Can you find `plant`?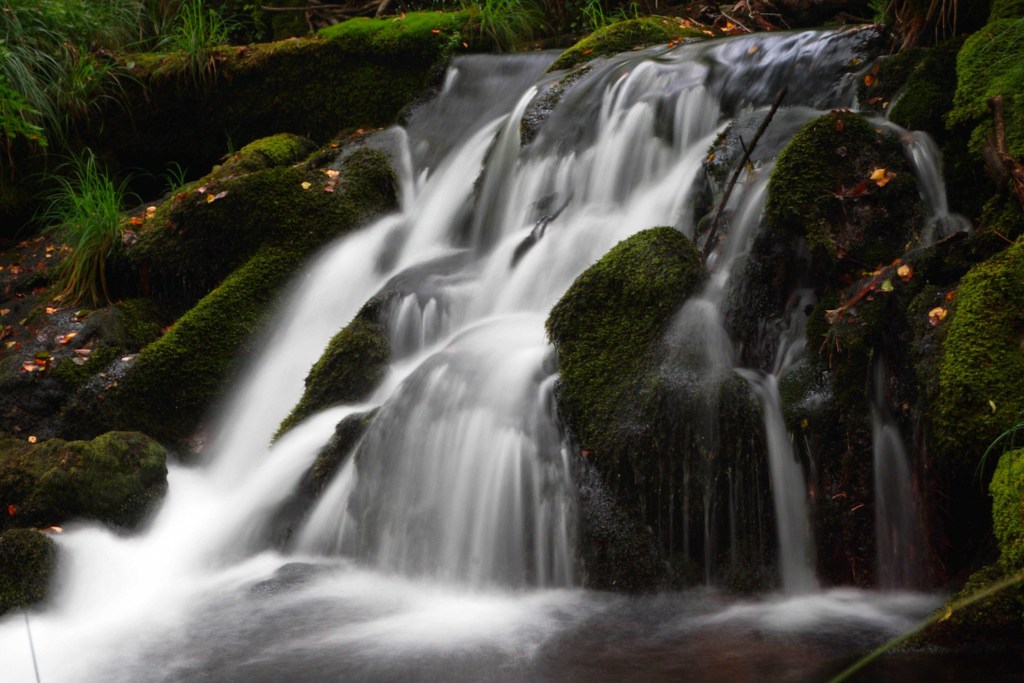
Yes, bounding box: box=[278, 0, 461, 102].
